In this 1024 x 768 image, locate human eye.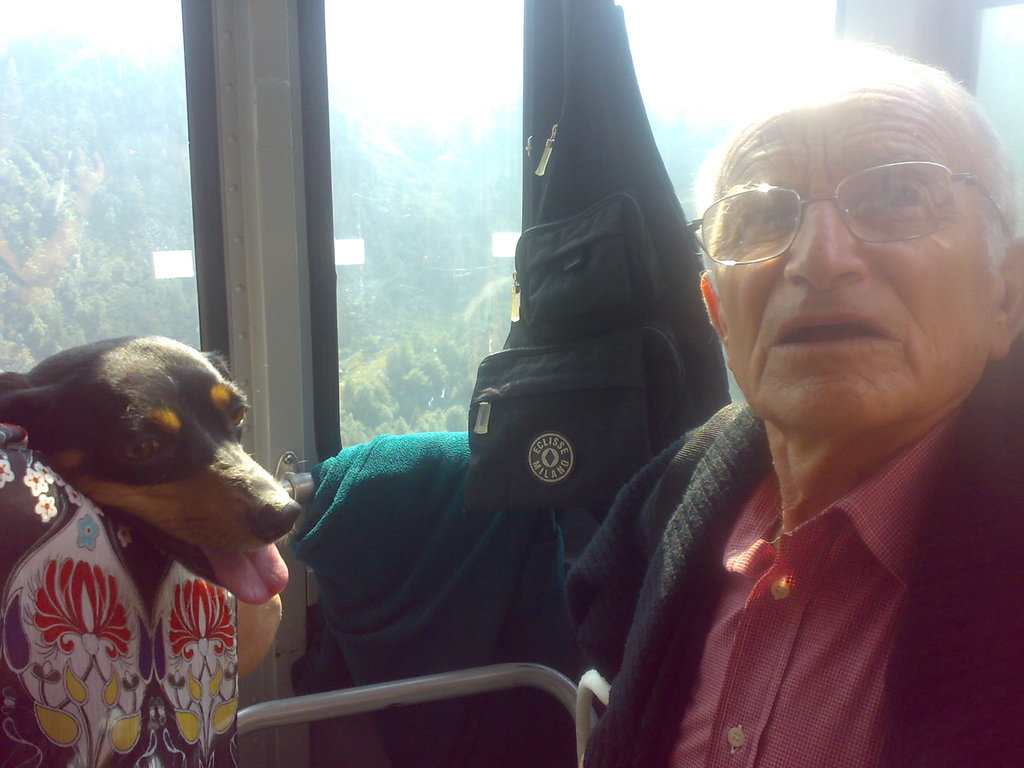
Bounding box: bbox=[861, 175, 941, 218].
